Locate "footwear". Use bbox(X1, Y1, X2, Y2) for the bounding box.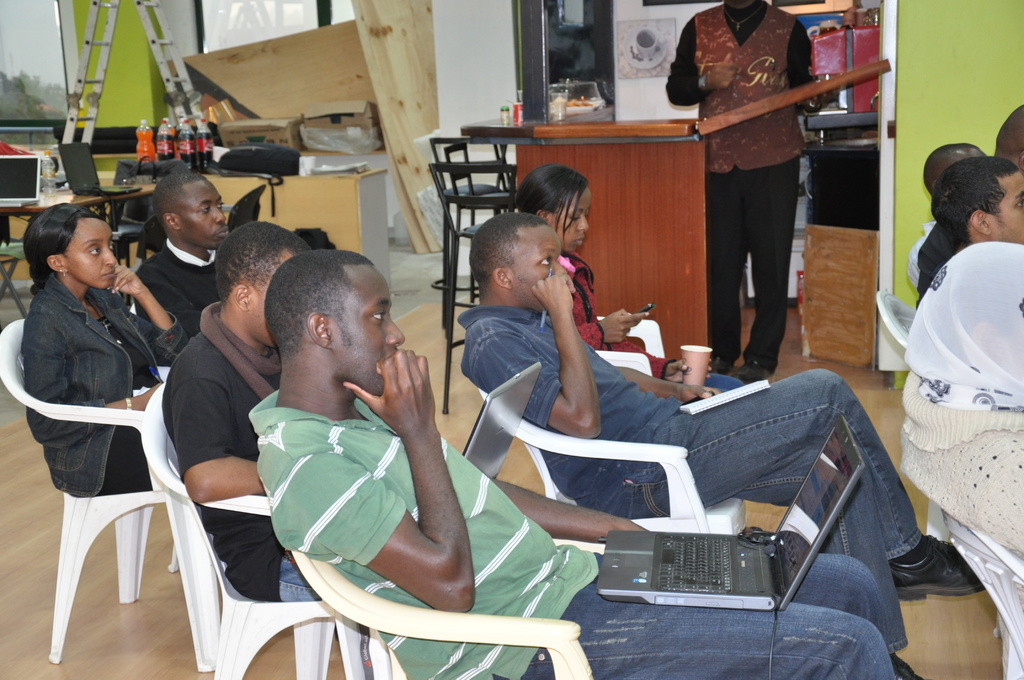
bbox(736, 360, 774, 385).
